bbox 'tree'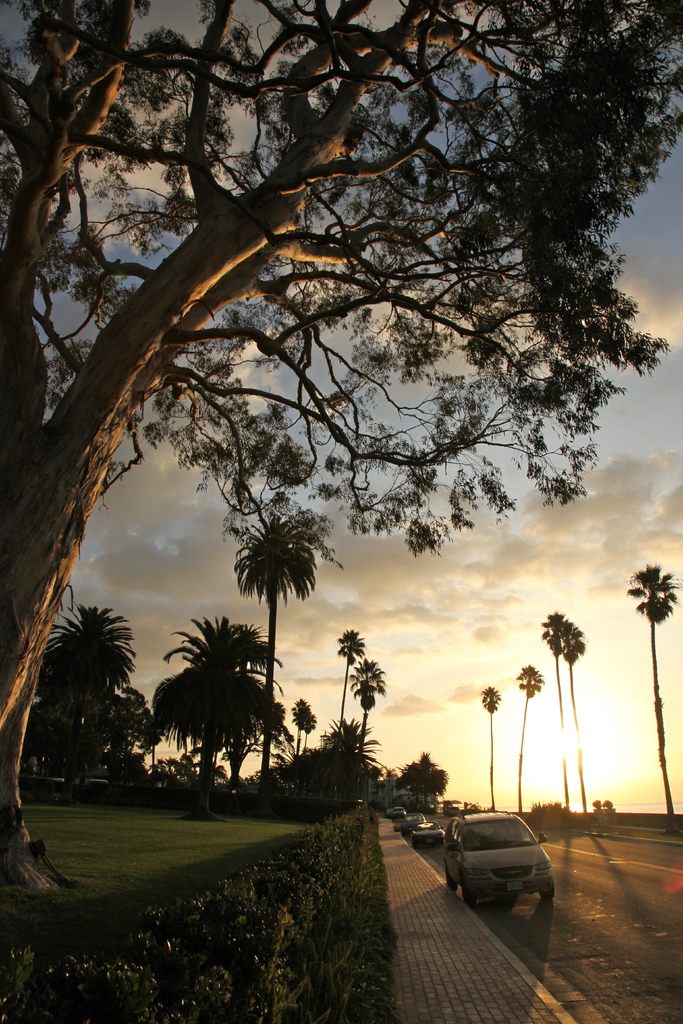
l=614, t=560, r=682, b=826
